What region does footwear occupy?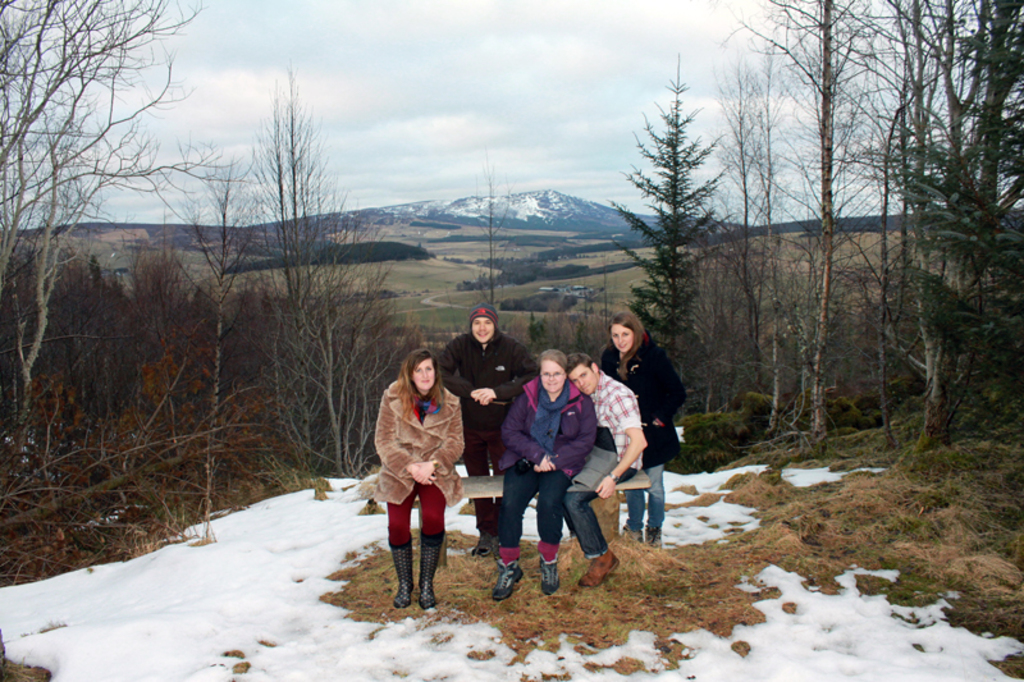
box(648, 525, 663, 549).
